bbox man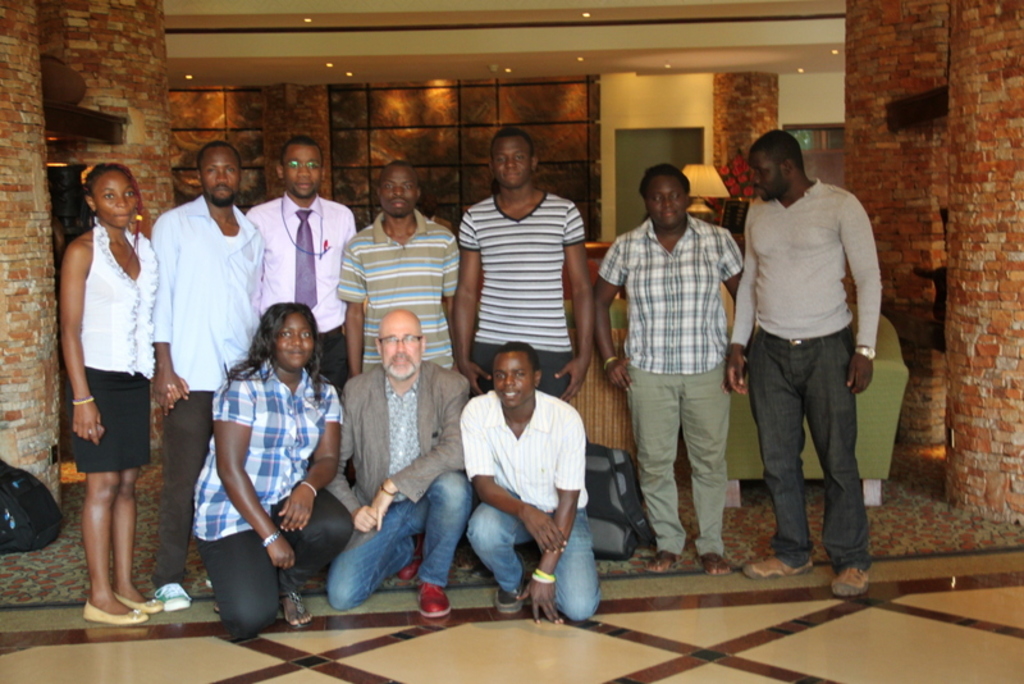
[left=698, top=128, right=886, bottom=602]
